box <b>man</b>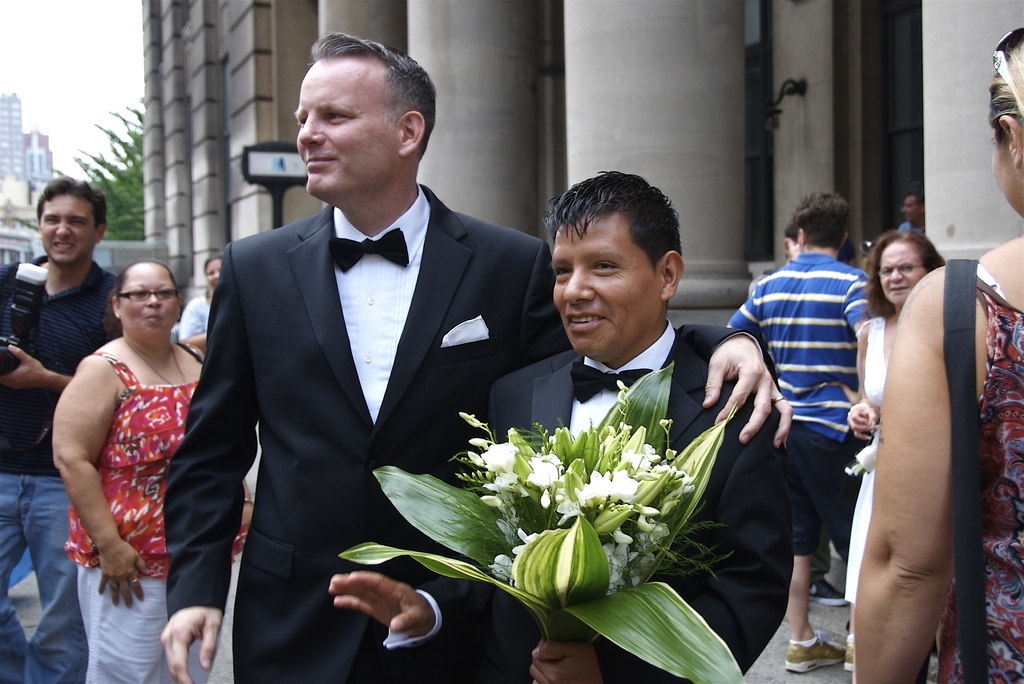
box=[897, 189, 924, 241]
